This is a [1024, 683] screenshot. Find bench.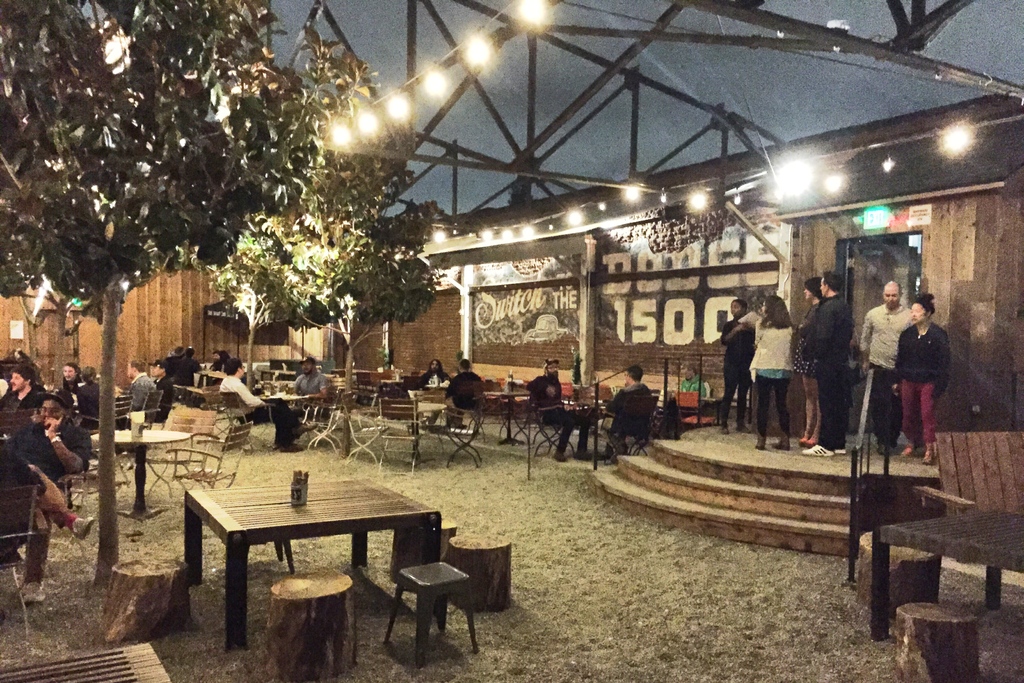
Bounding box: [0, 646, 171, 682].
